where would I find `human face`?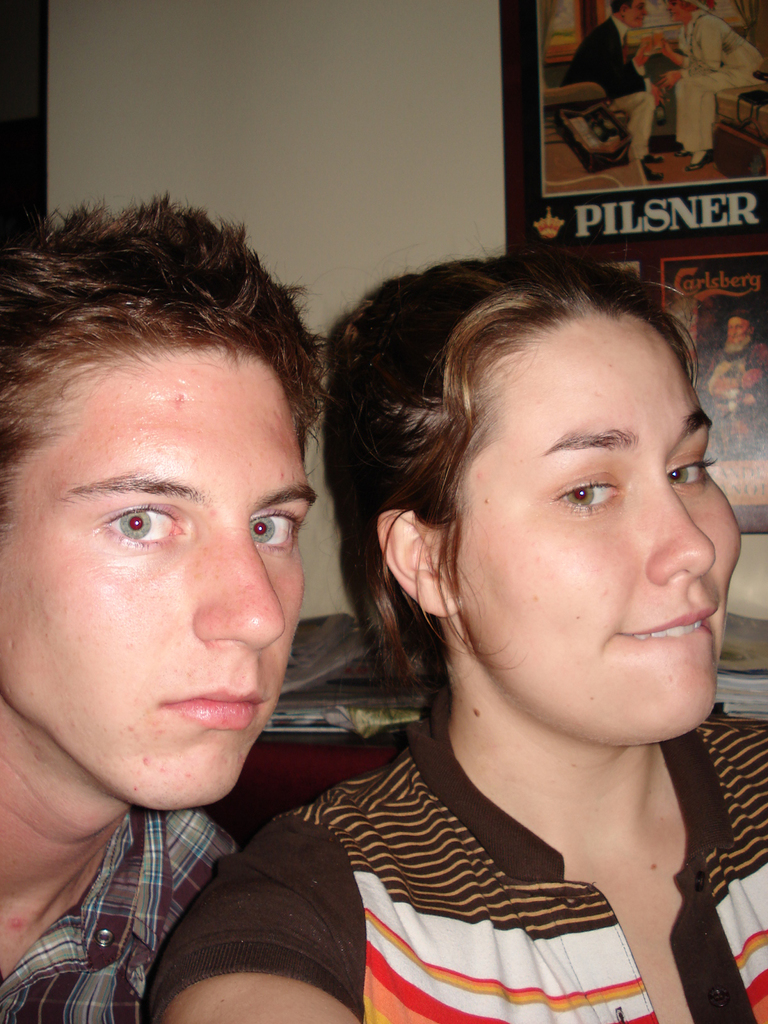
At [left=464, top=308, right=742, bottom=742].
